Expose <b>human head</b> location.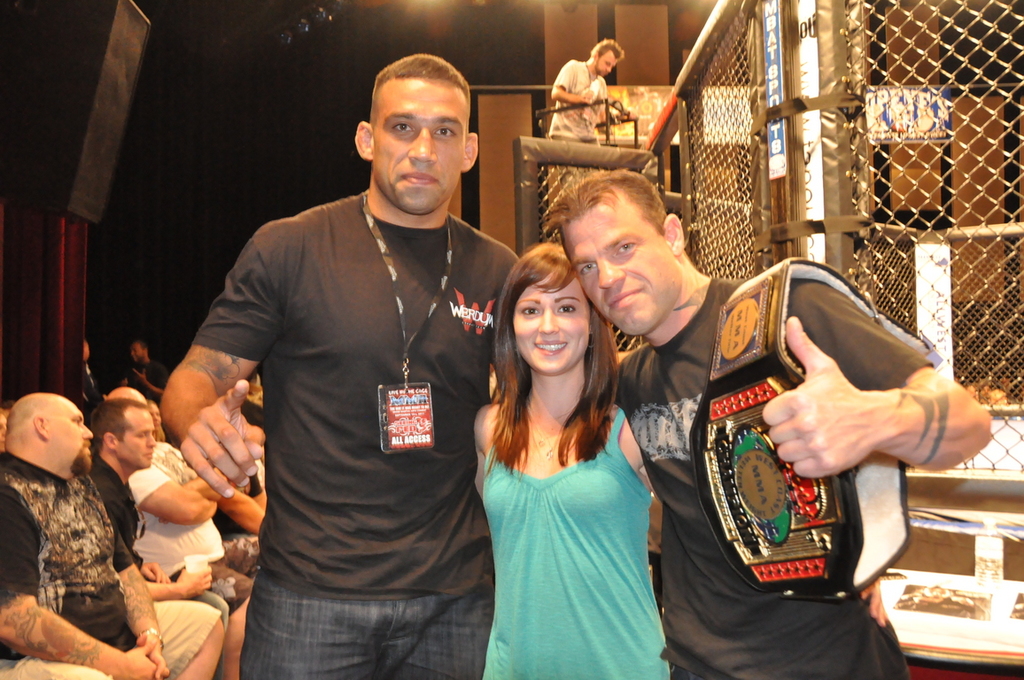
Exposed at bbox=[0, 408, 9, 453].
